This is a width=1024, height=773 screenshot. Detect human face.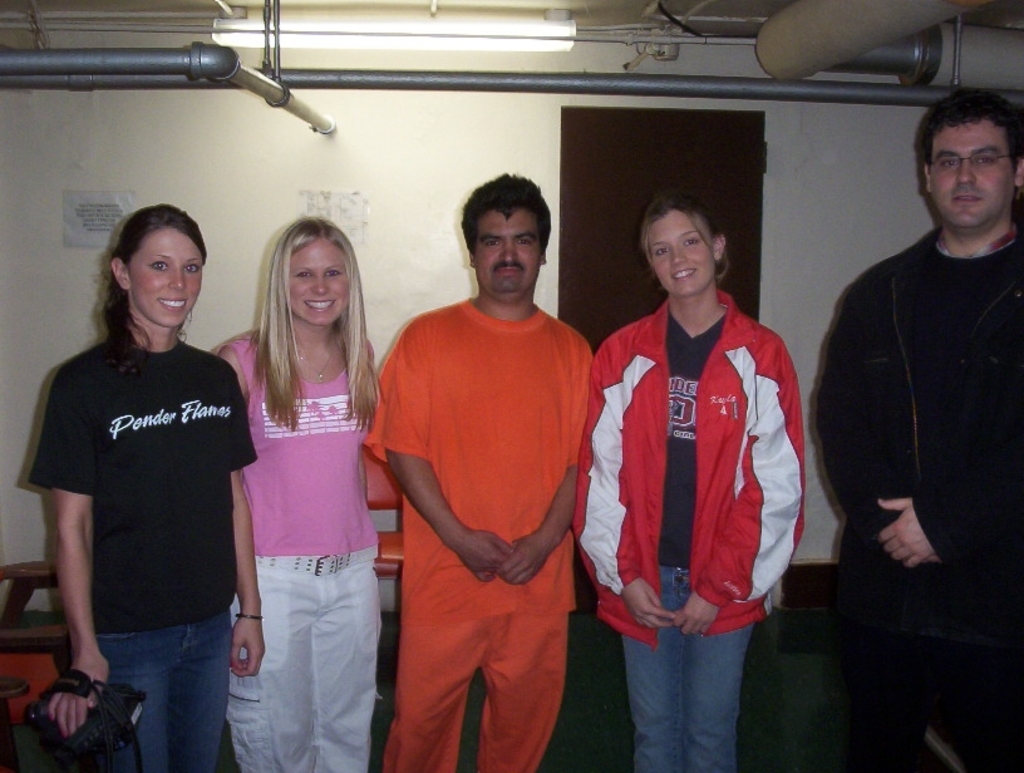
930, 115, 1014, 226.
